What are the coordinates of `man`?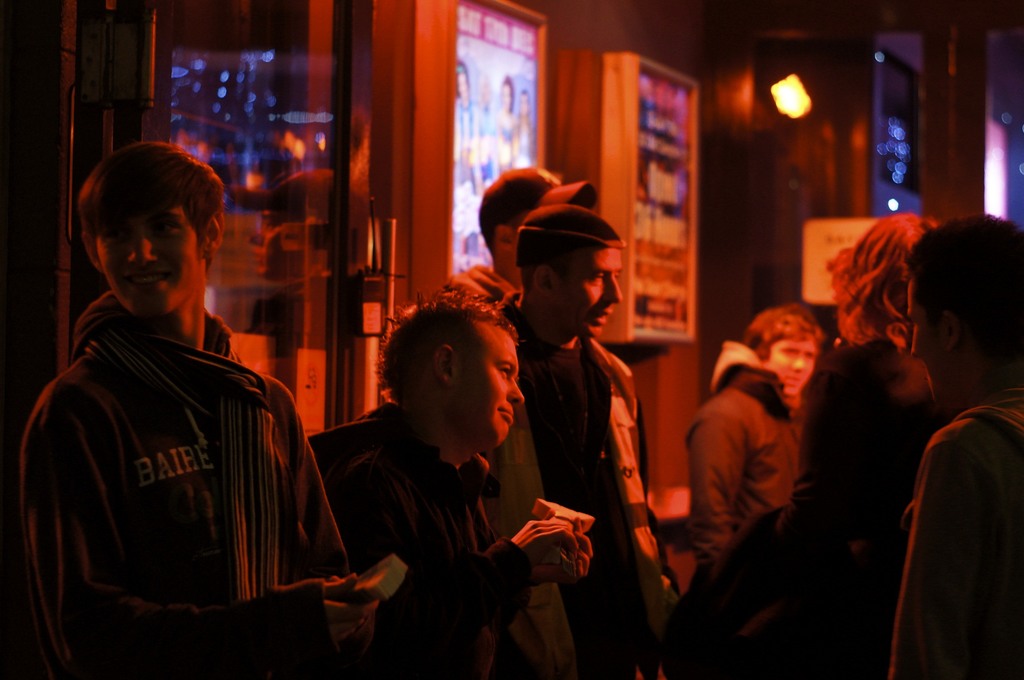
<region>678, 297, 829, 553</region>.
